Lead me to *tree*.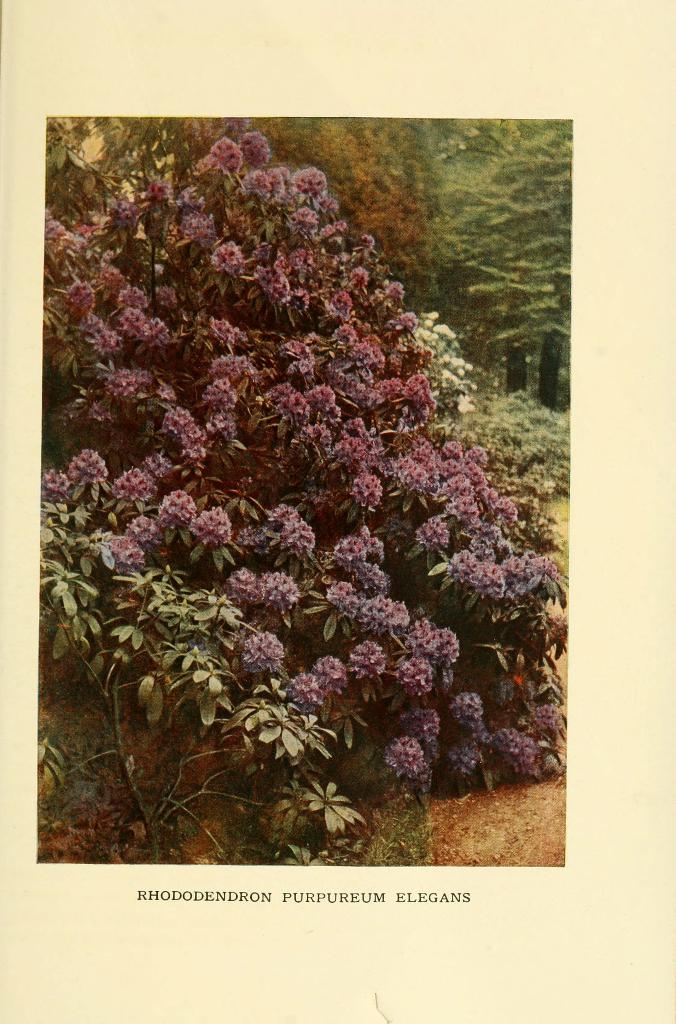
Lead to <region>52, 118, 497, 798</region>.
